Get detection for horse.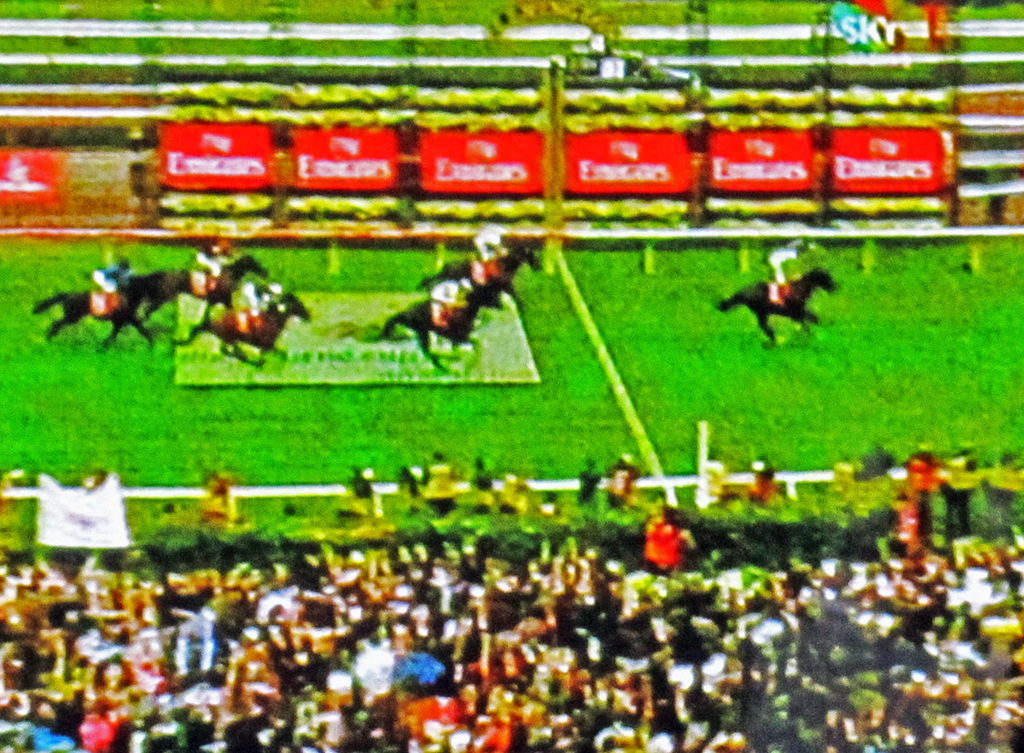
Detection: (x1=176, y1=292, x2=313, y2=367).
